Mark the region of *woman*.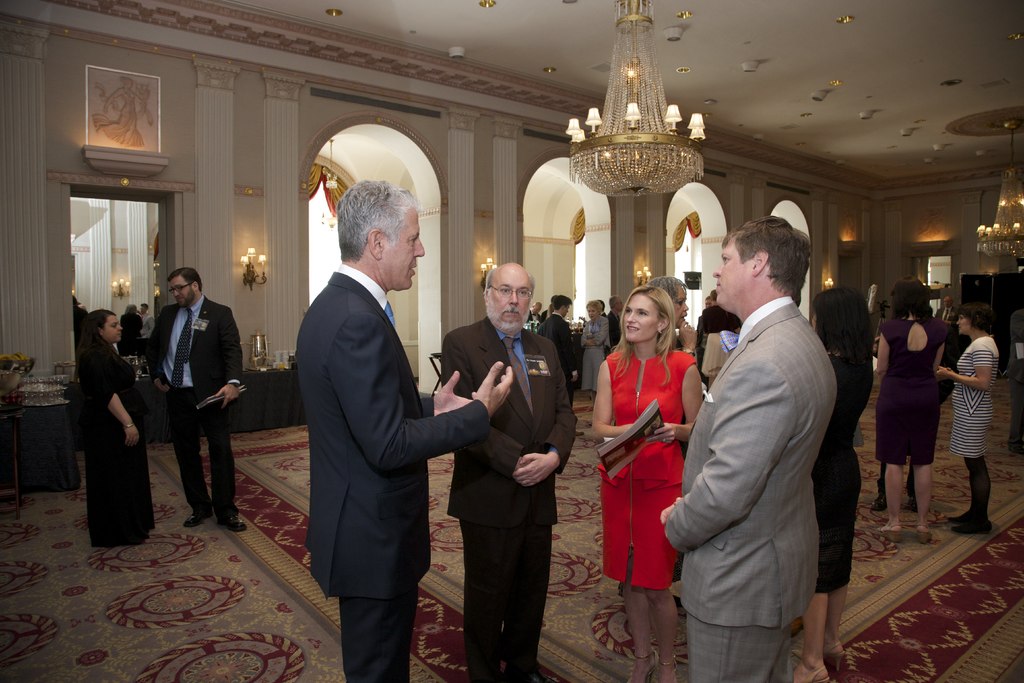
Region: [872, 278, 950, 548].
